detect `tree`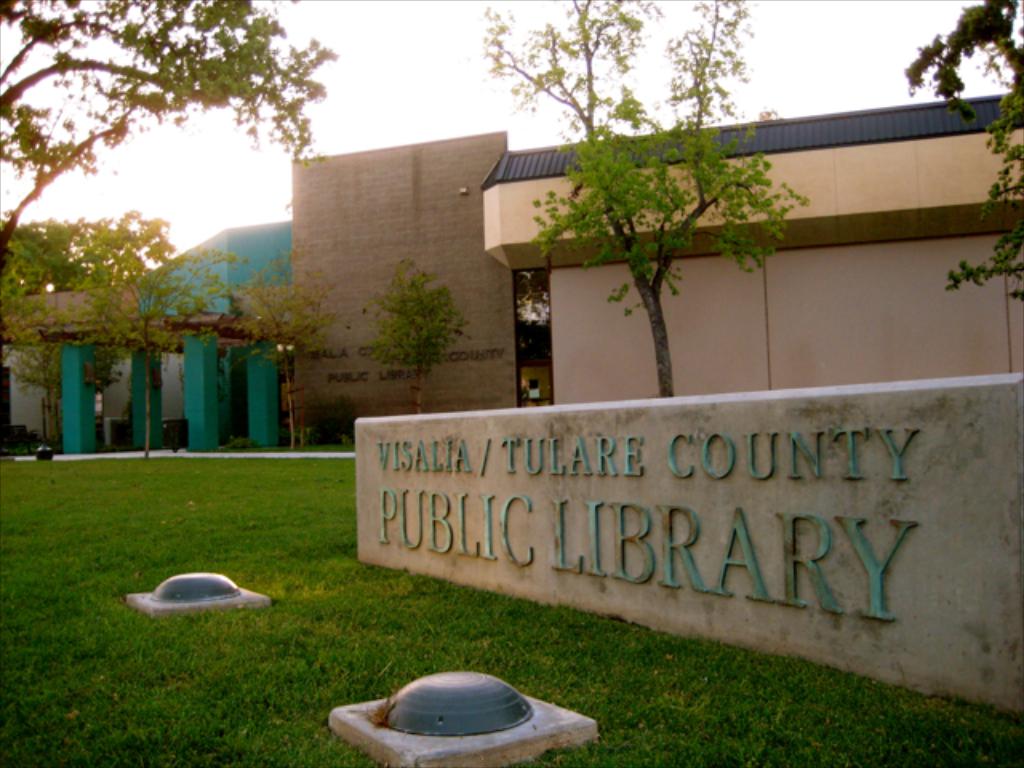
bbox(480, 0, 813, 406)
